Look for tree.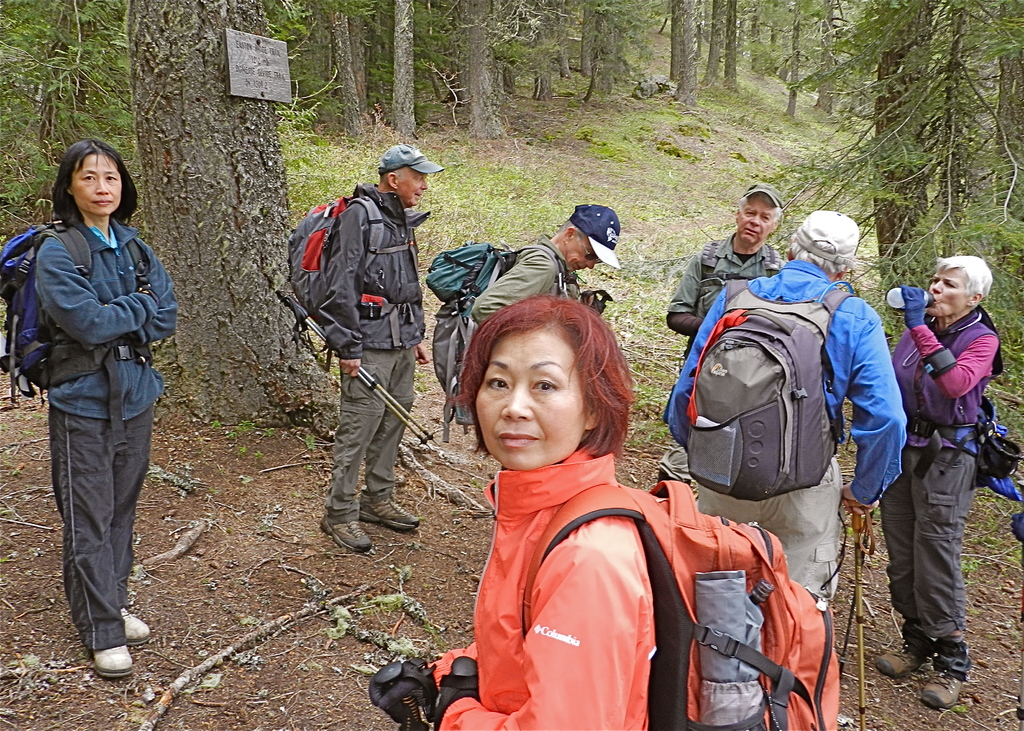
Found: <bbox>124, 0, 348, 423</bbox>.
